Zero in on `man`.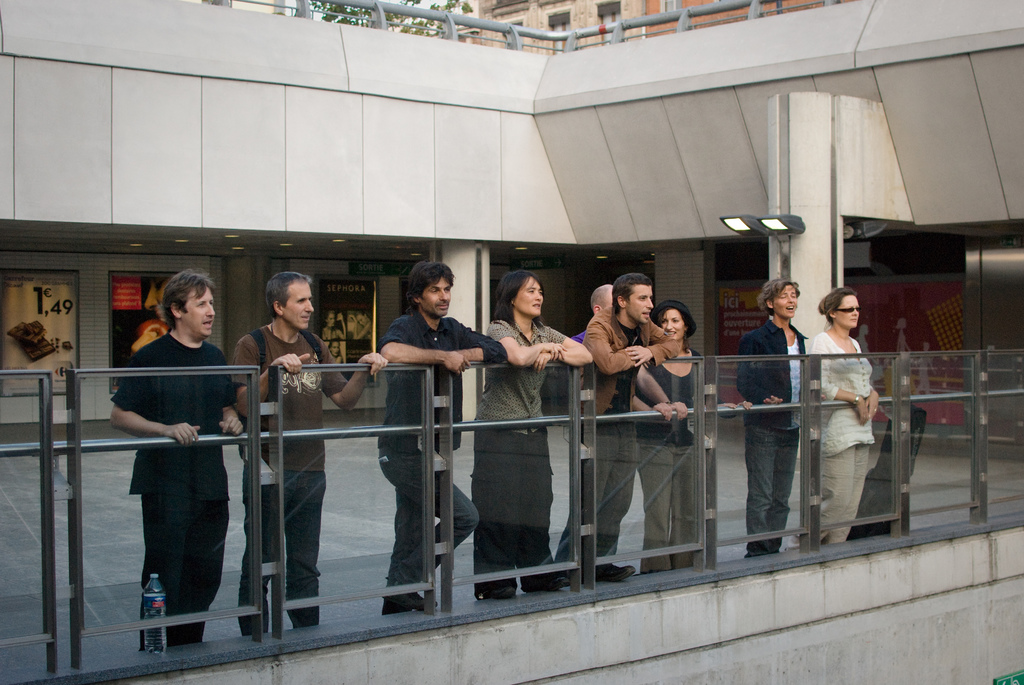
Zeroed in: [x1=582, y1=270, x2=676, y2=586].
